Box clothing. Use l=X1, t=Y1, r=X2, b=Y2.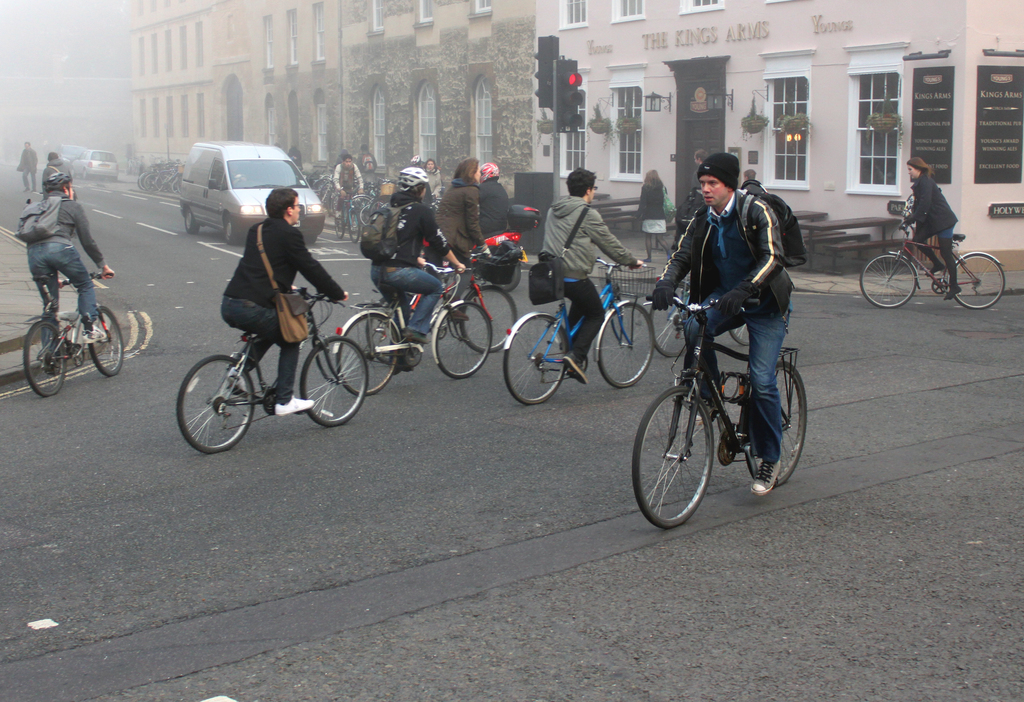
l=531, t=189, r=632, b=355.
